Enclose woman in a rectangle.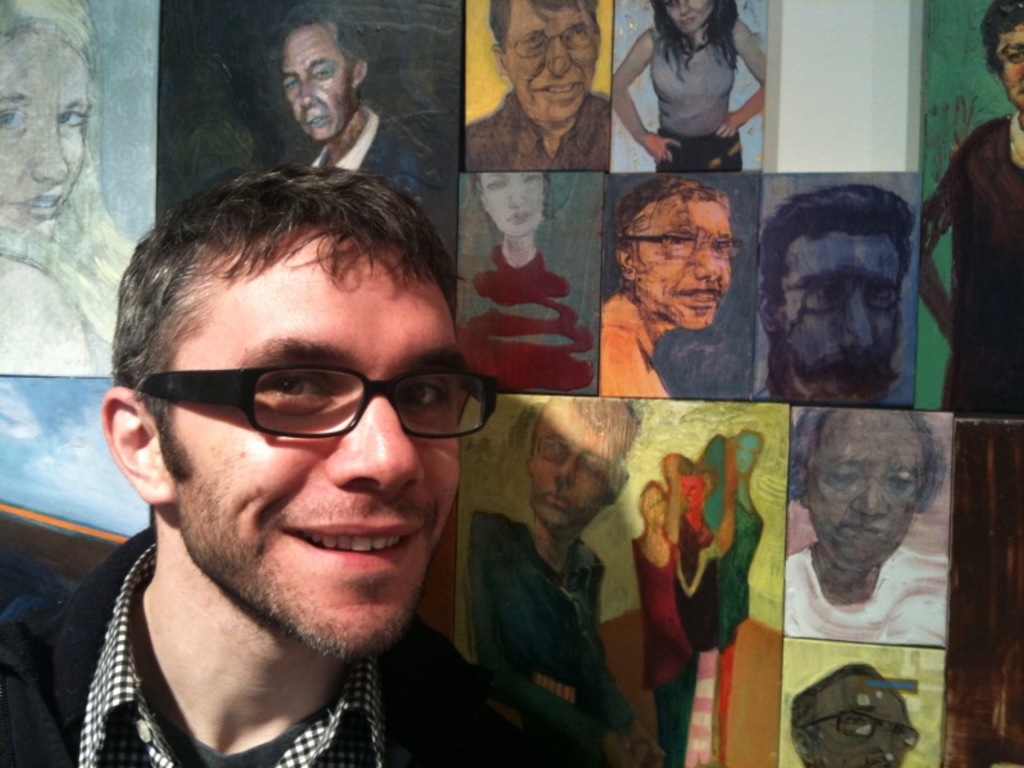
611:1:778:174.
